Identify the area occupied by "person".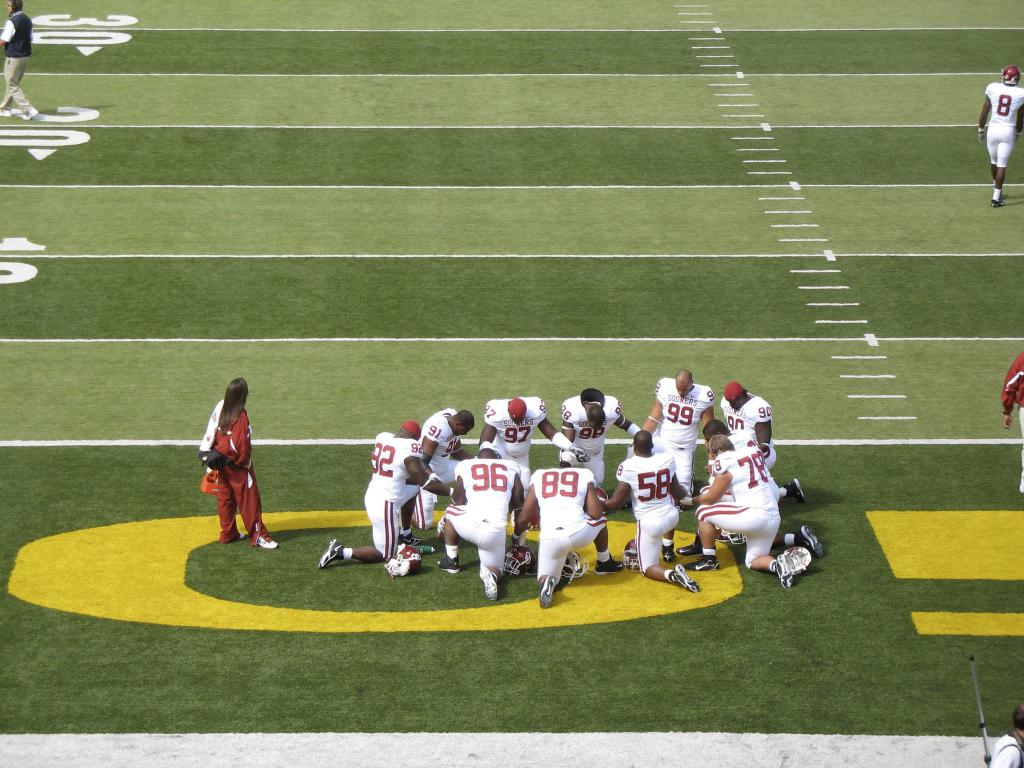
Area: <region>596, 424, 700, 589</region>.
